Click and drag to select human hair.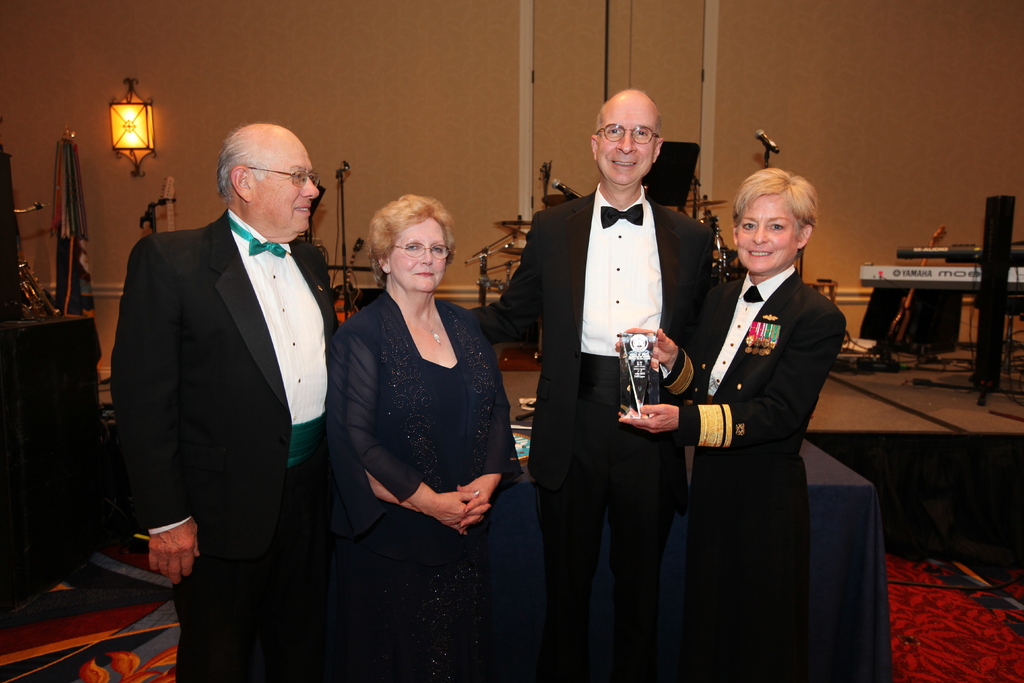
Selection: 730, 165, 819, 261.
